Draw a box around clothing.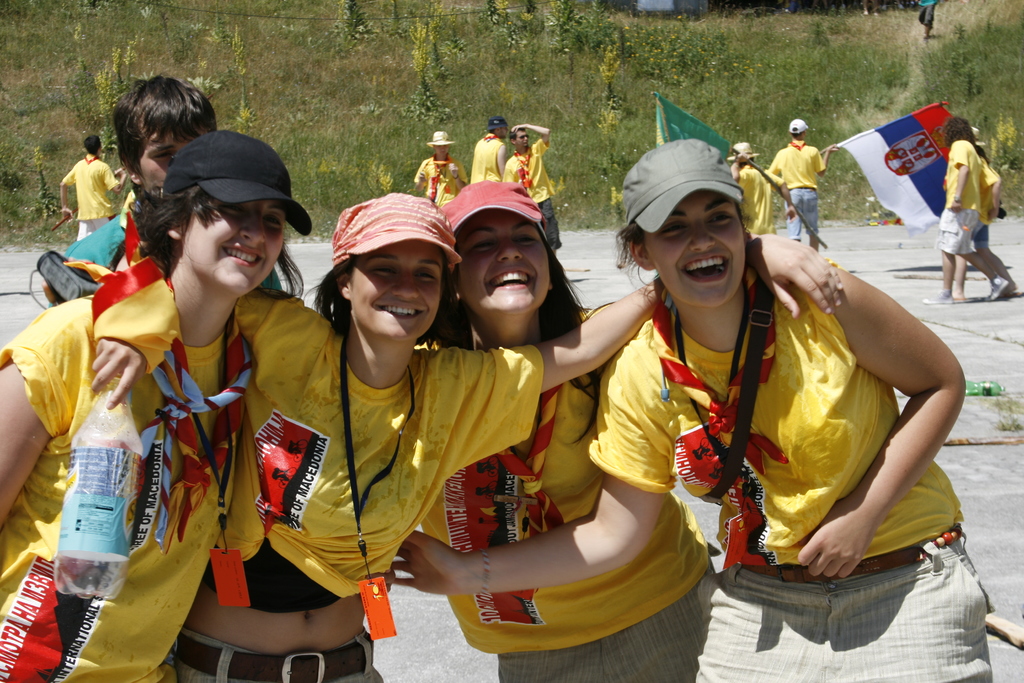
Rect(59, 158, 113, 240).
